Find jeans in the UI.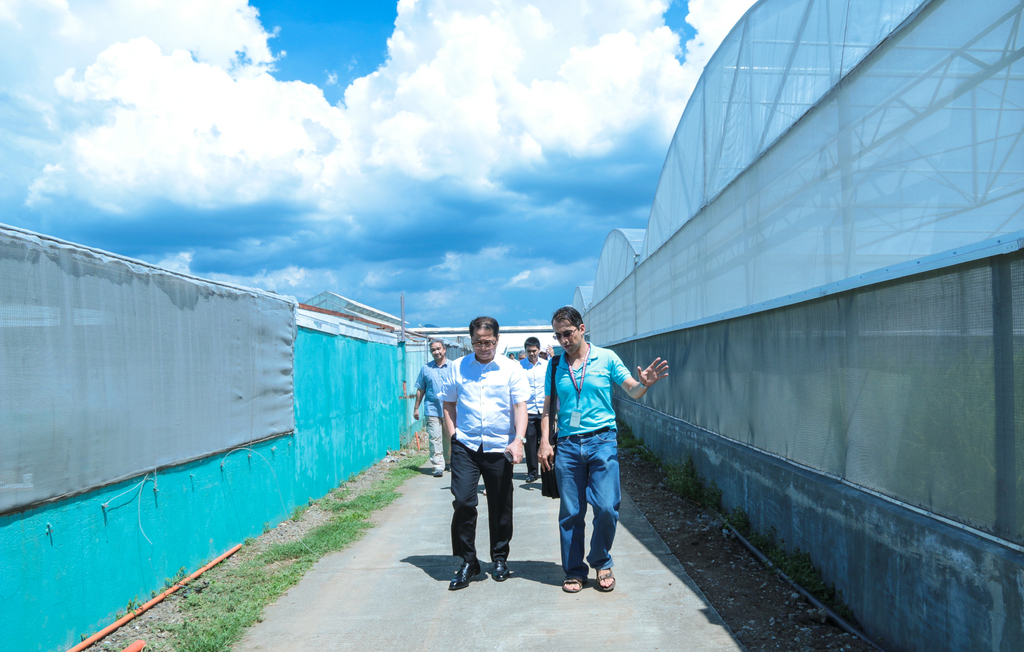
UI element at region(550, 436, 621, 610).
